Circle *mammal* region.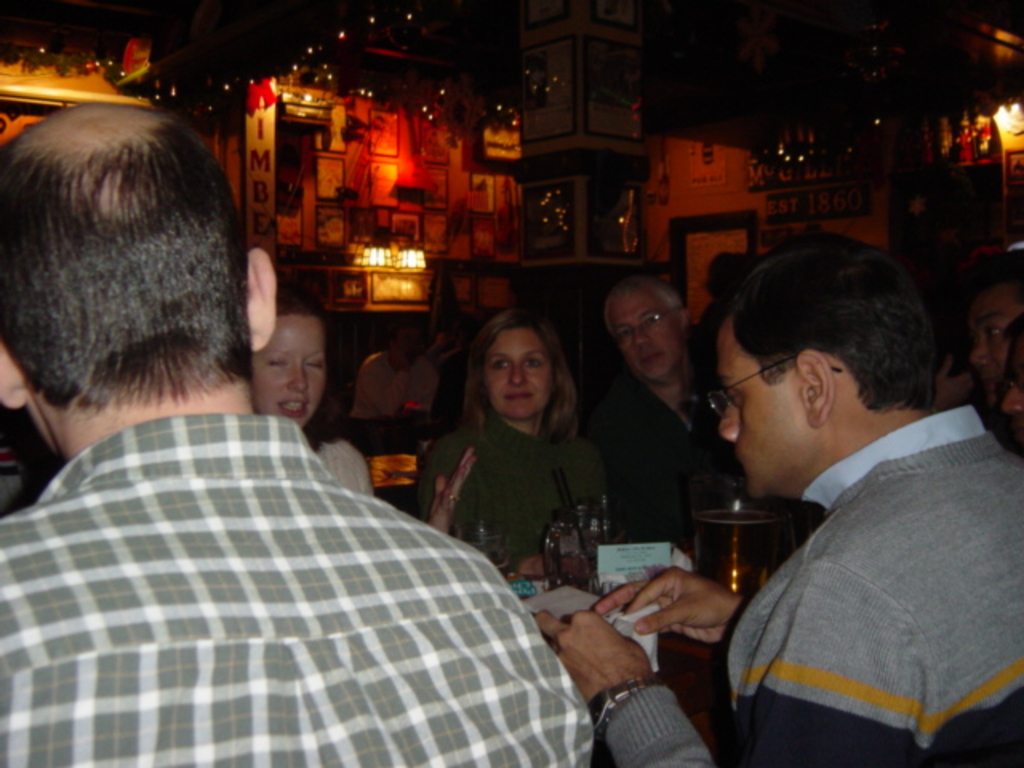
Region: 963, 262, 1022, 406.
